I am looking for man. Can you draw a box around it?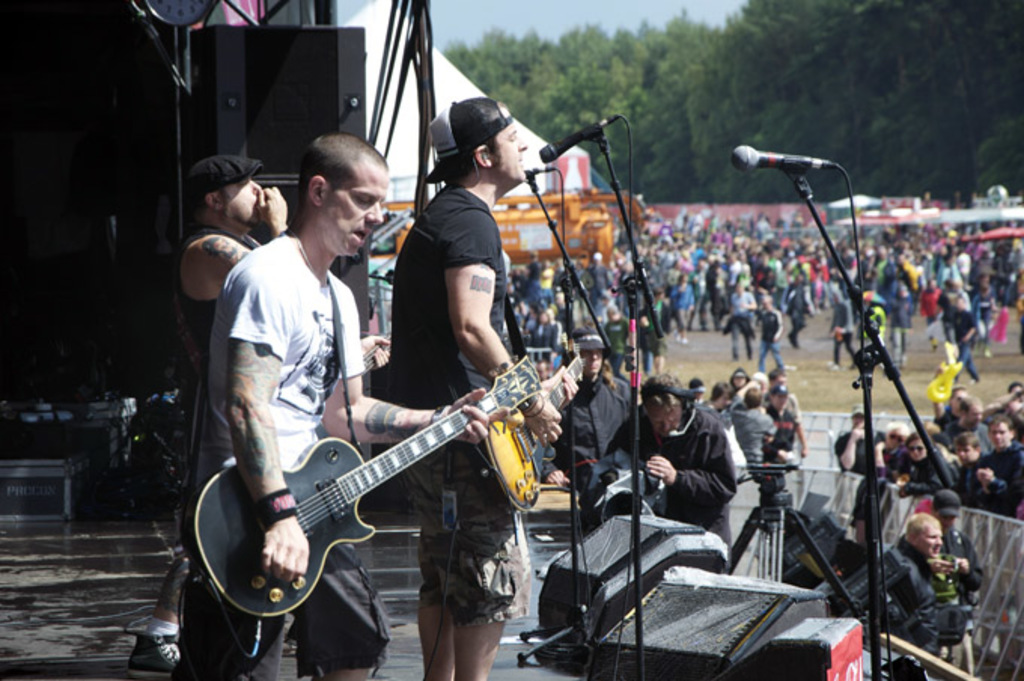
Sure, the bounding box is bbox(194, 187, 503, 646).
